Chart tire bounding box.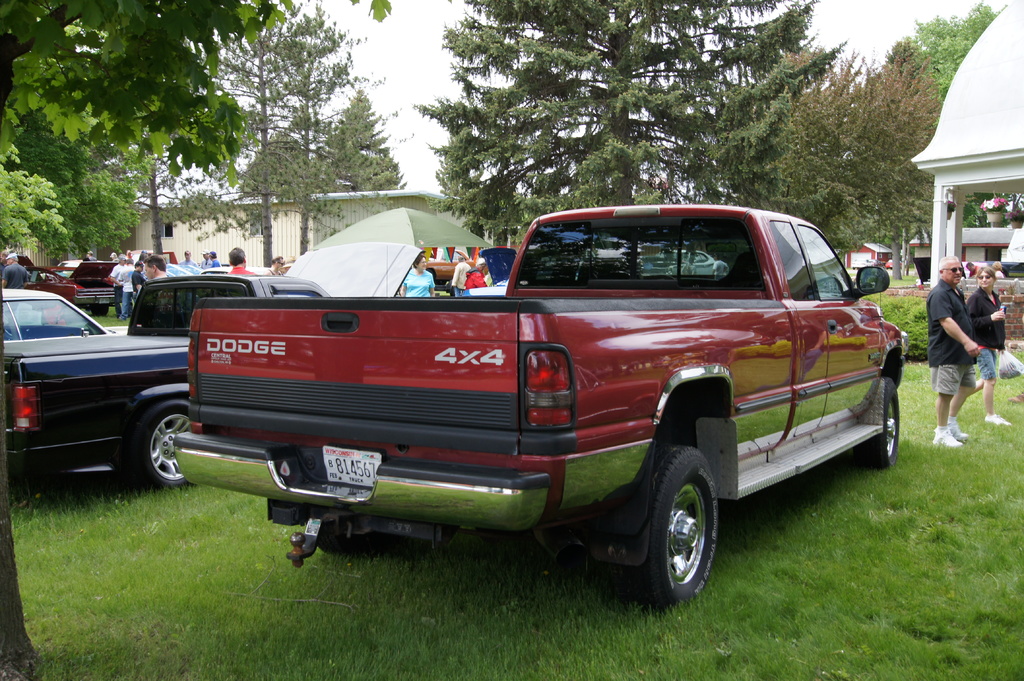
Charted: bbox=(860, 378, 900, 469).
